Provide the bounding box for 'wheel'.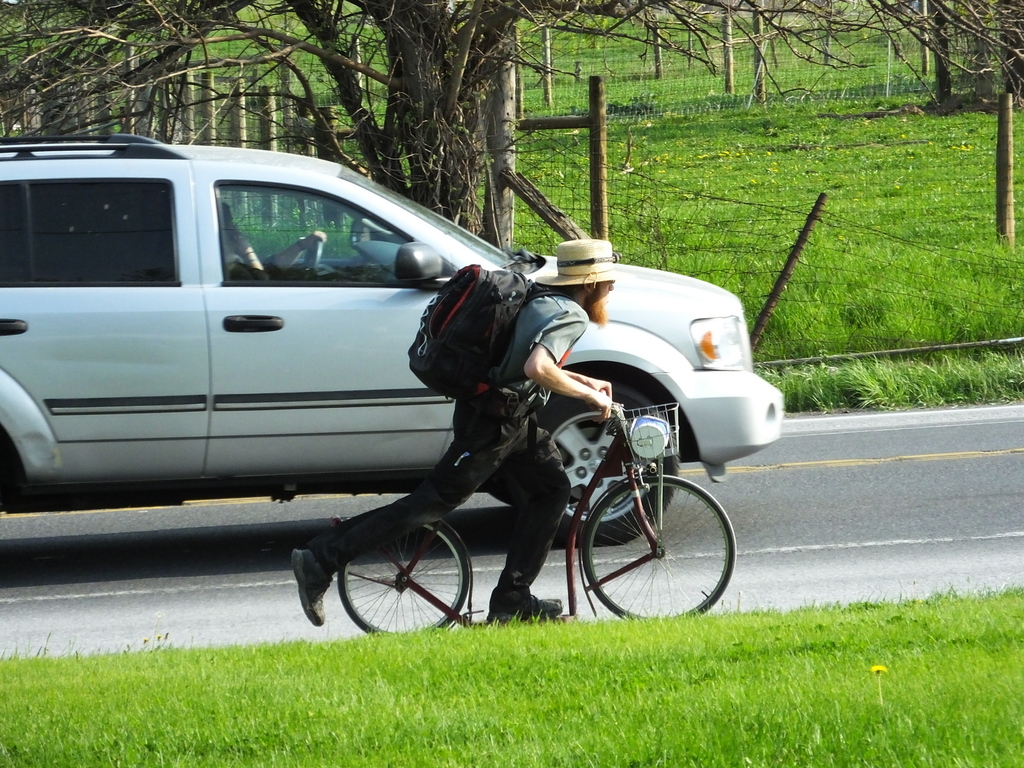
(left=525, top=394, right=675, bottom=549).
